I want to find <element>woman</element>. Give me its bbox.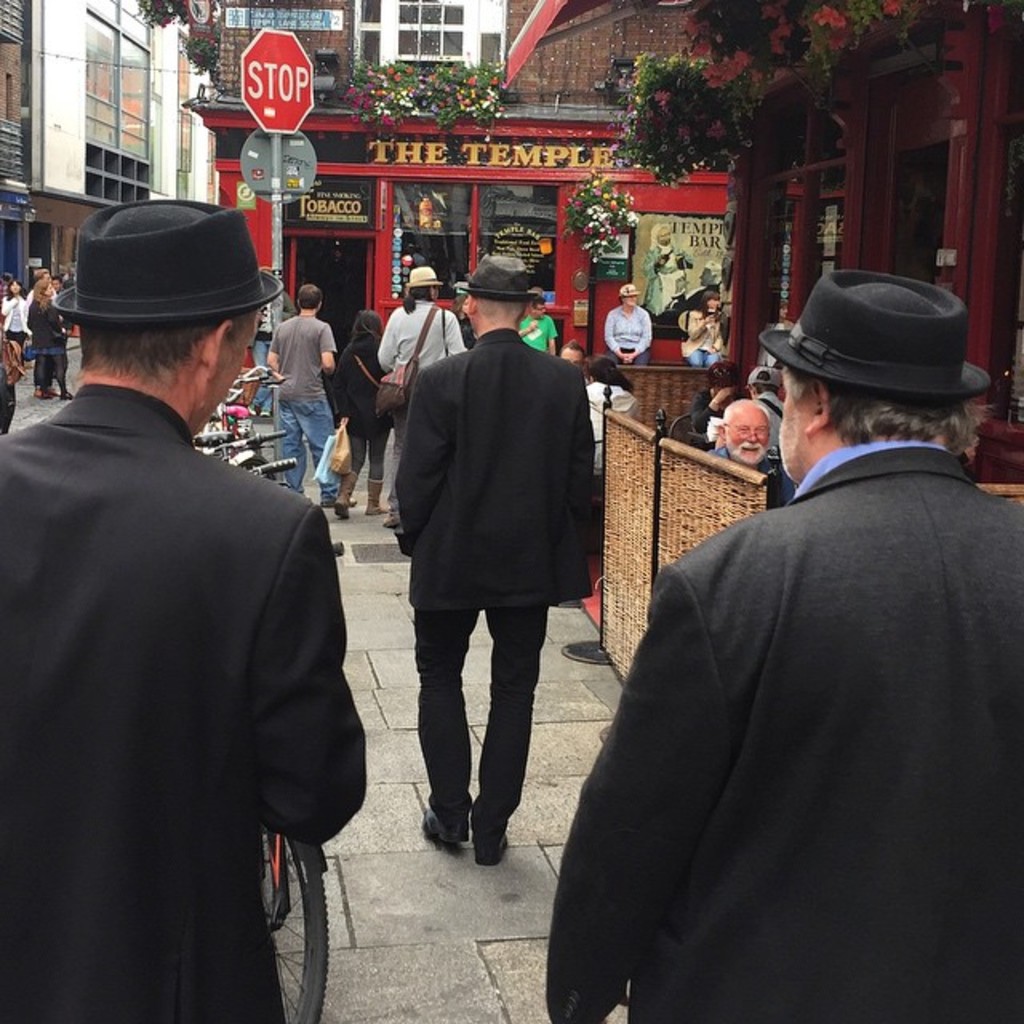
detection(674, 291, 731, 373).
